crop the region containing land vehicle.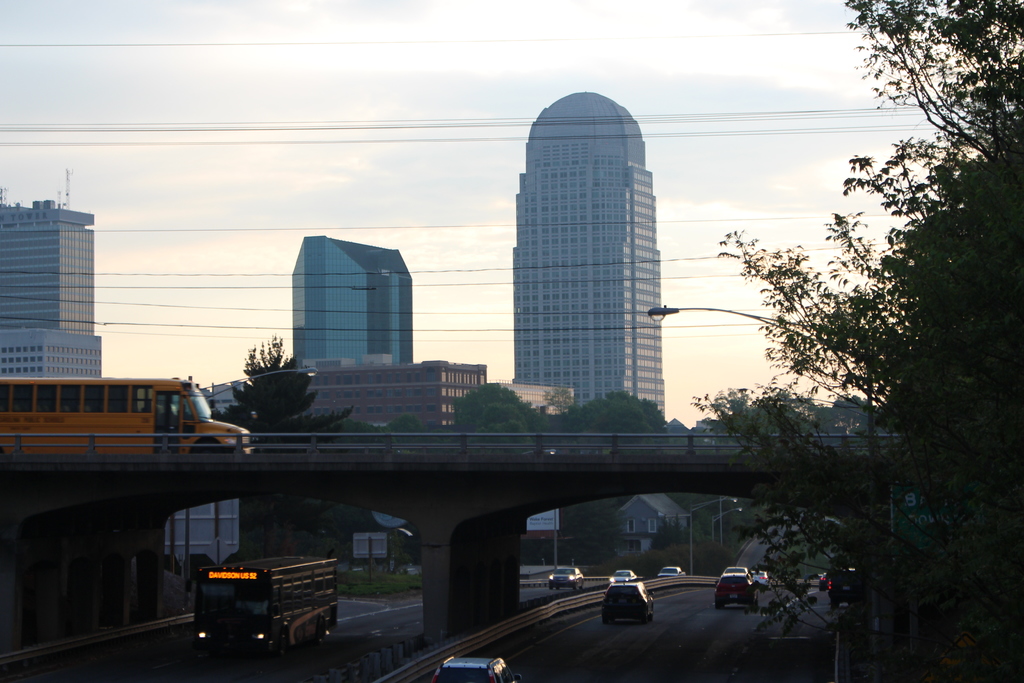
Crop region: crop(604, 580, 655, 623).
